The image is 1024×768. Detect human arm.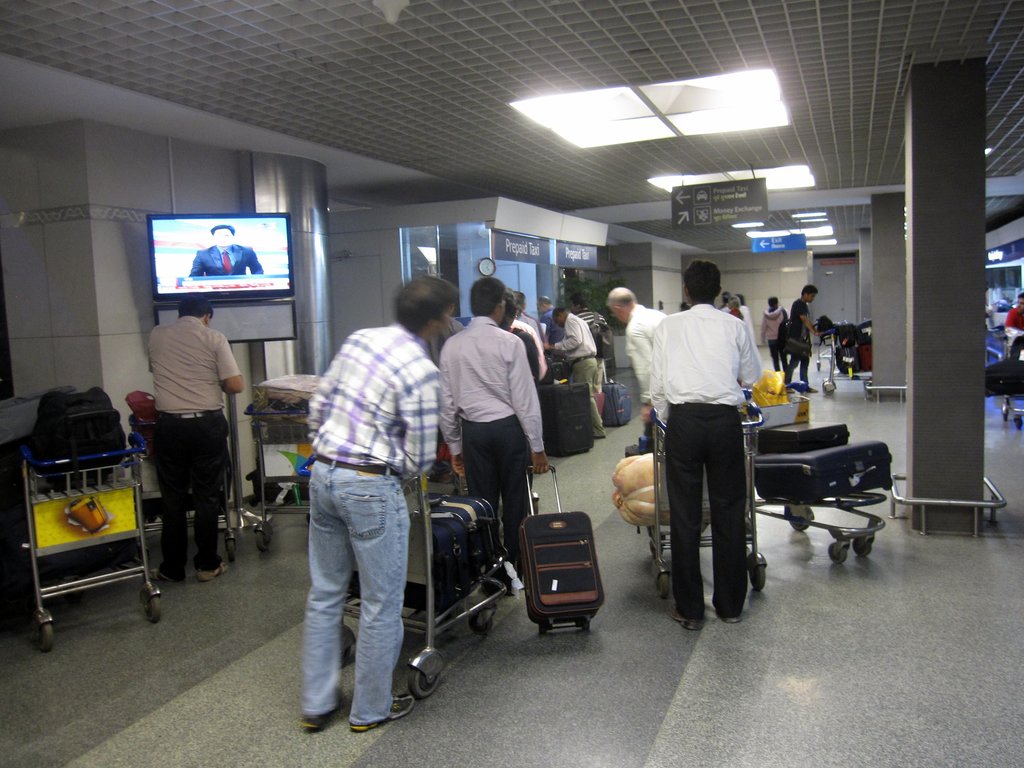
Detection: 213, 326, 248, 397.
